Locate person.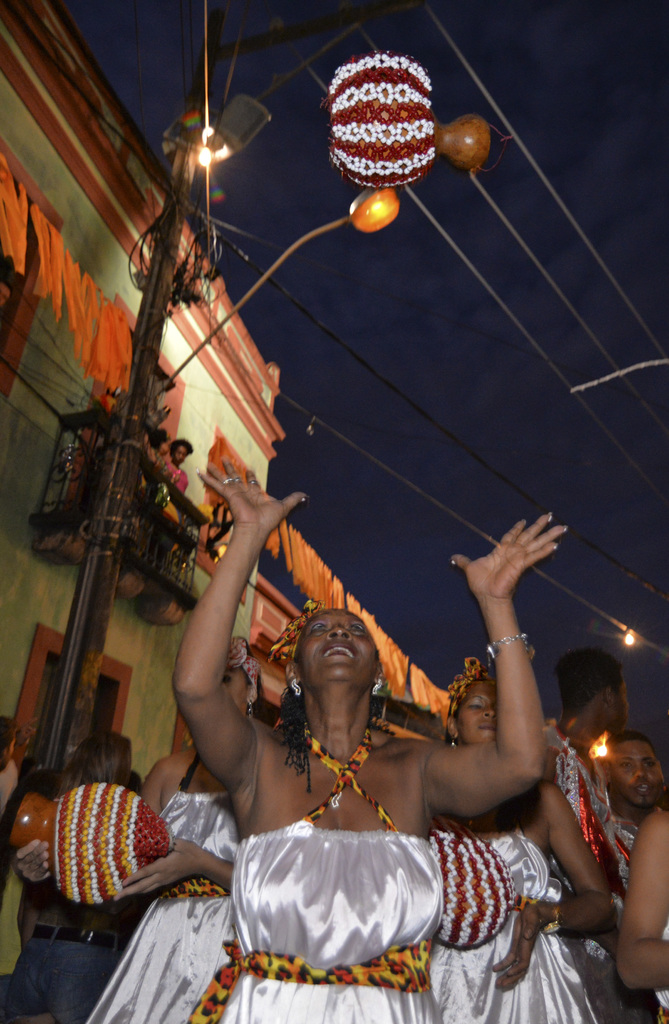
Bounding box: <region>161, 445, 194, 502</region>.
